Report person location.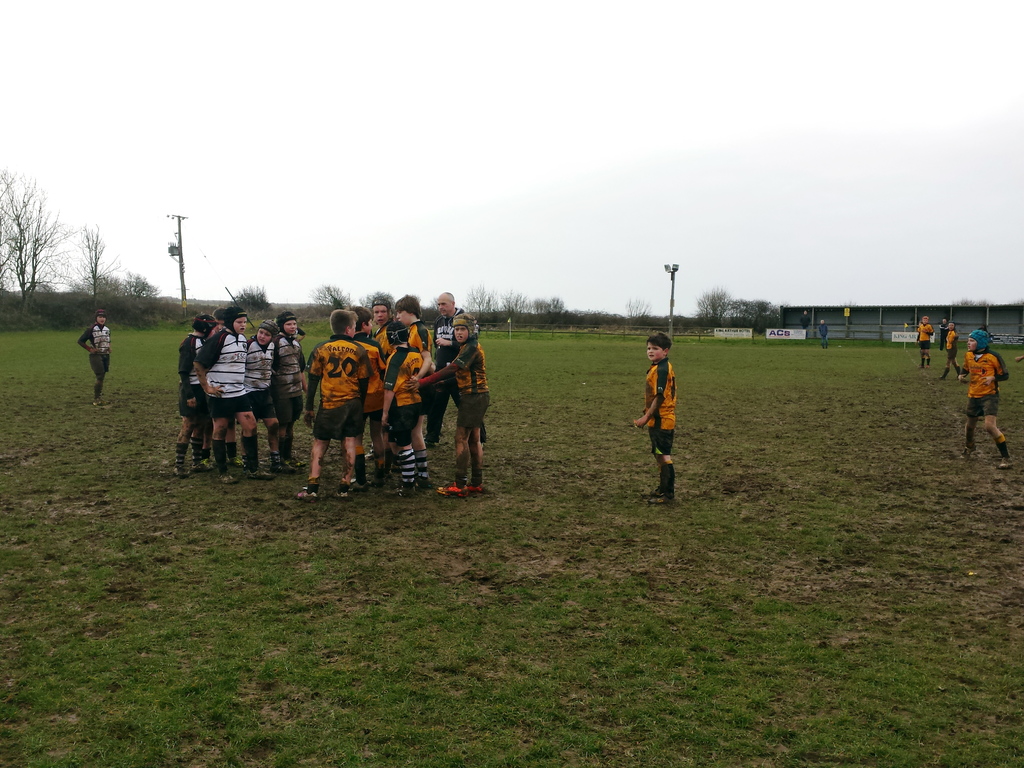
Report: <box>636,332,679,503</box>.
